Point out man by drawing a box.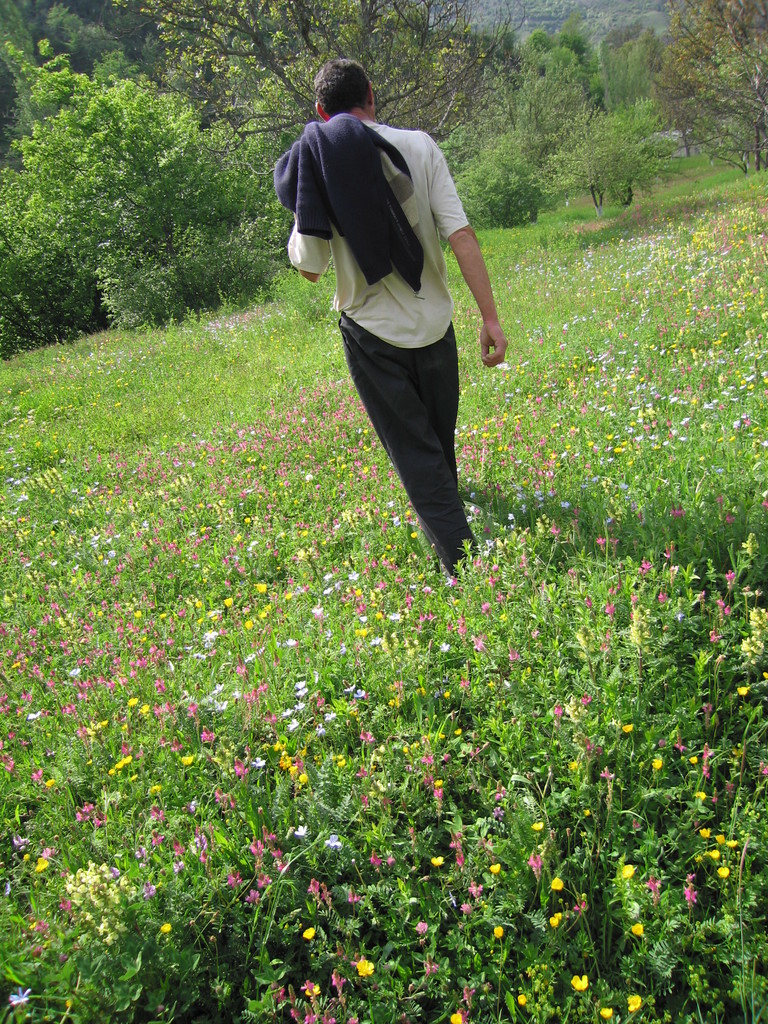
pyautogui.locateOnScreen(291, 74, 507, 589).
